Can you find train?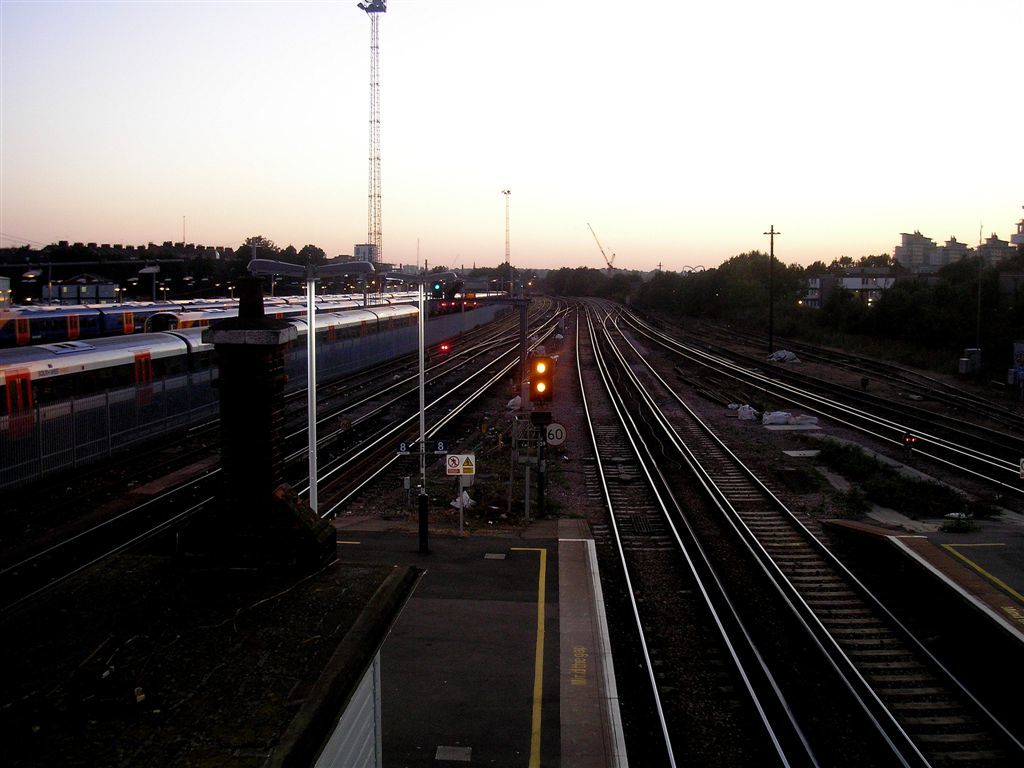
Yes, bounding box: [51,292,312,344].
